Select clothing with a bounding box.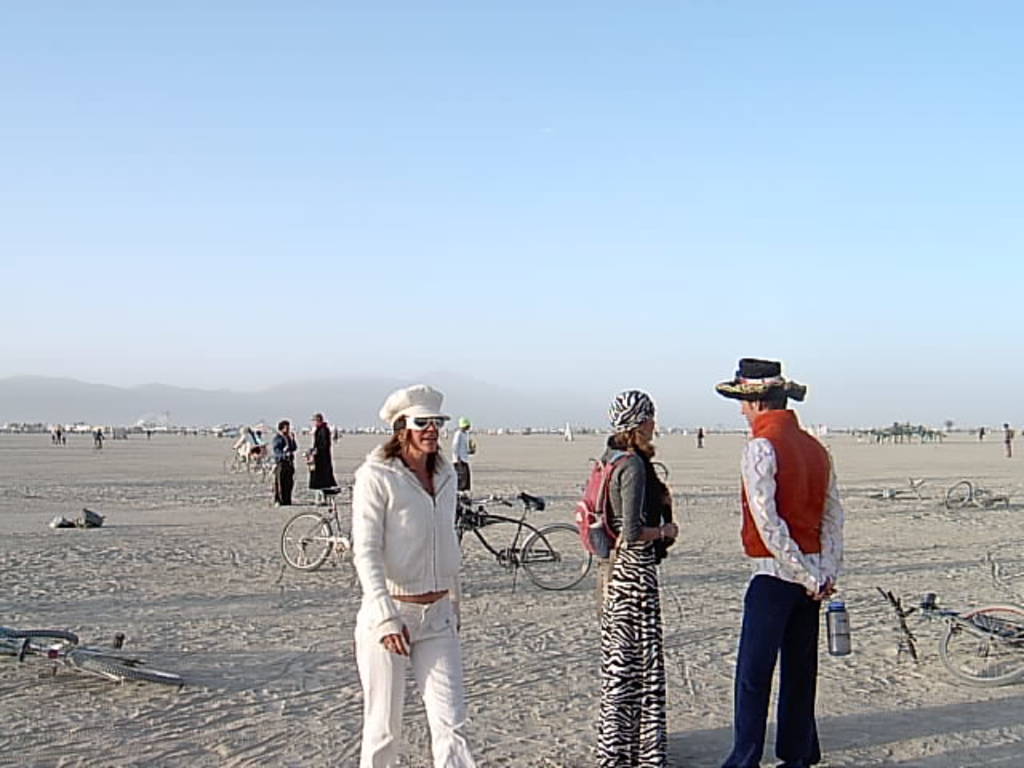
592 443 678 766.
